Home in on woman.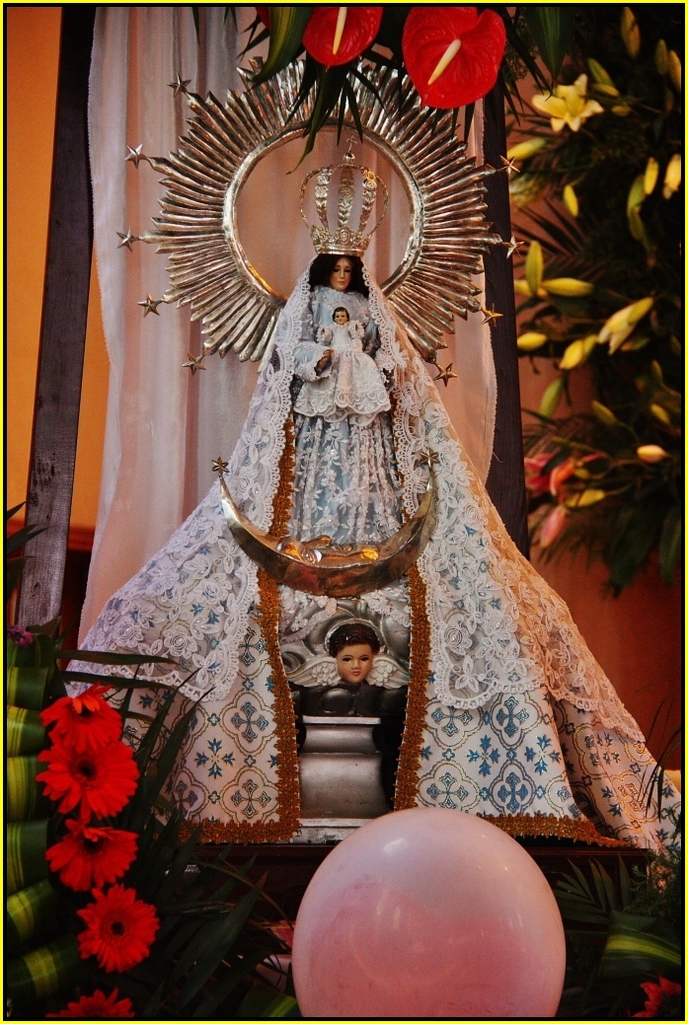
Homed in at left=292, top=619, right=405, bottom=792.
